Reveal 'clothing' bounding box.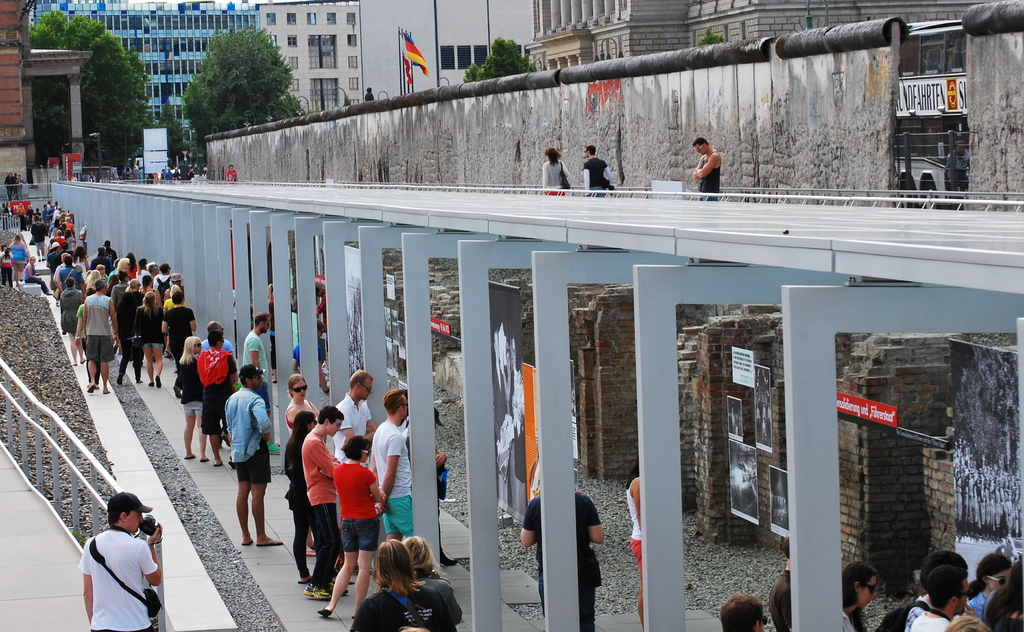
Revealed: bbox(771, 567, 790, 631).
